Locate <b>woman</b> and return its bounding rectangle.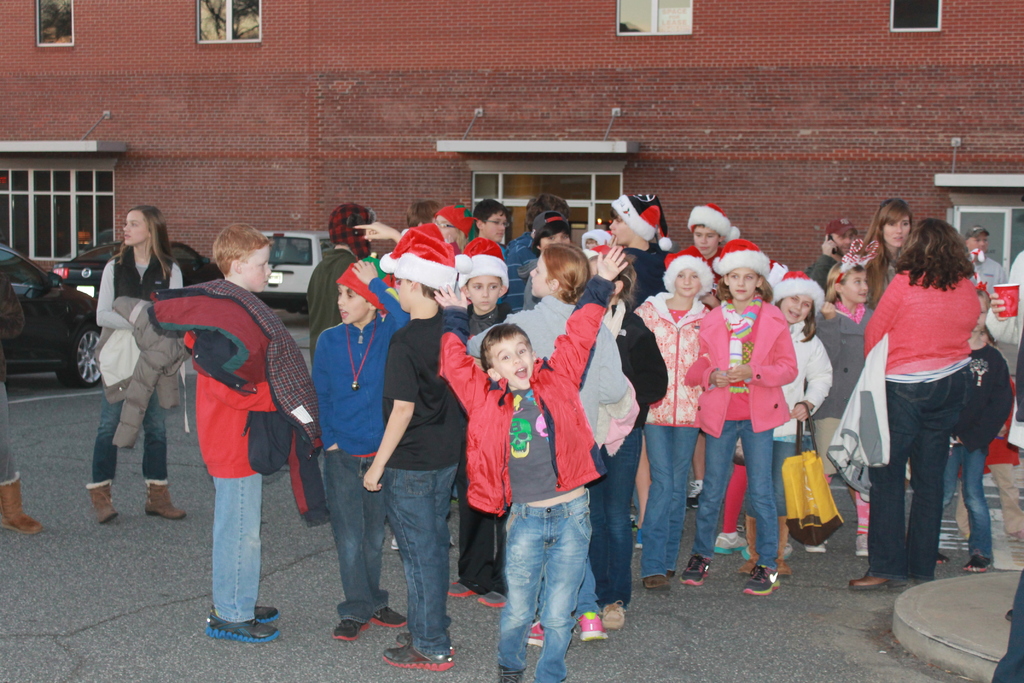
77,198,179,536.
